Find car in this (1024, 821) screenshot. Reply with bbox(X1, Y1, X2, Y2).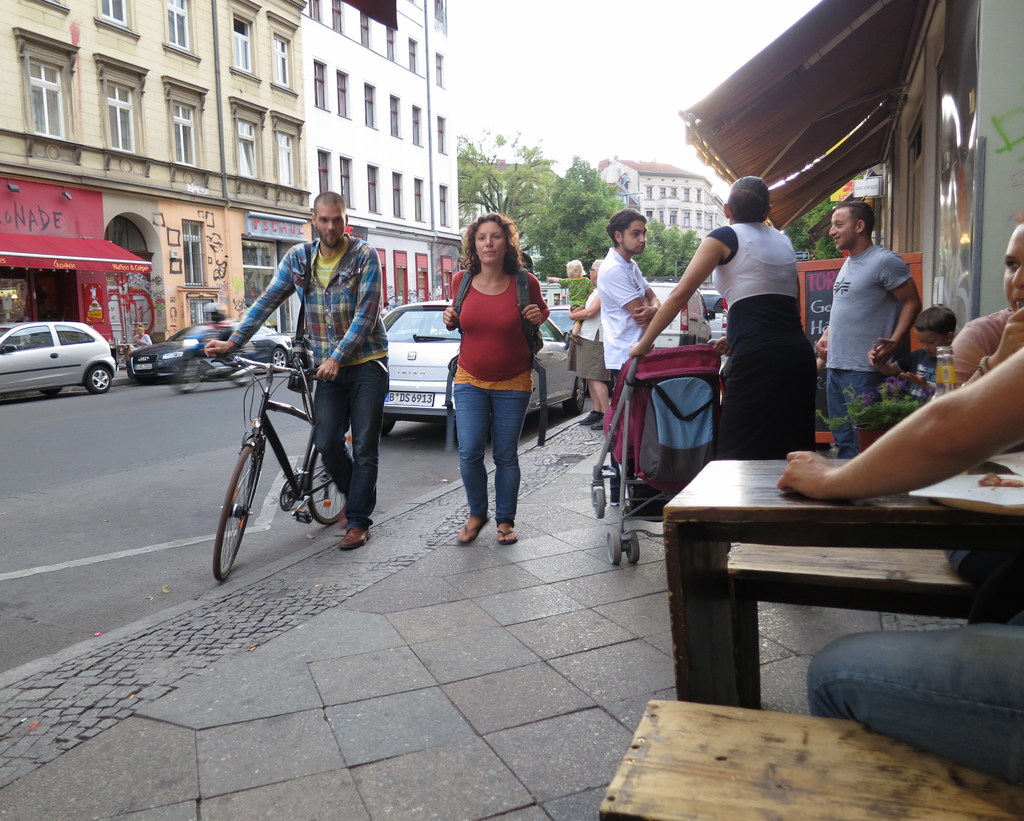
bbox(699, 289, 731, 337).
